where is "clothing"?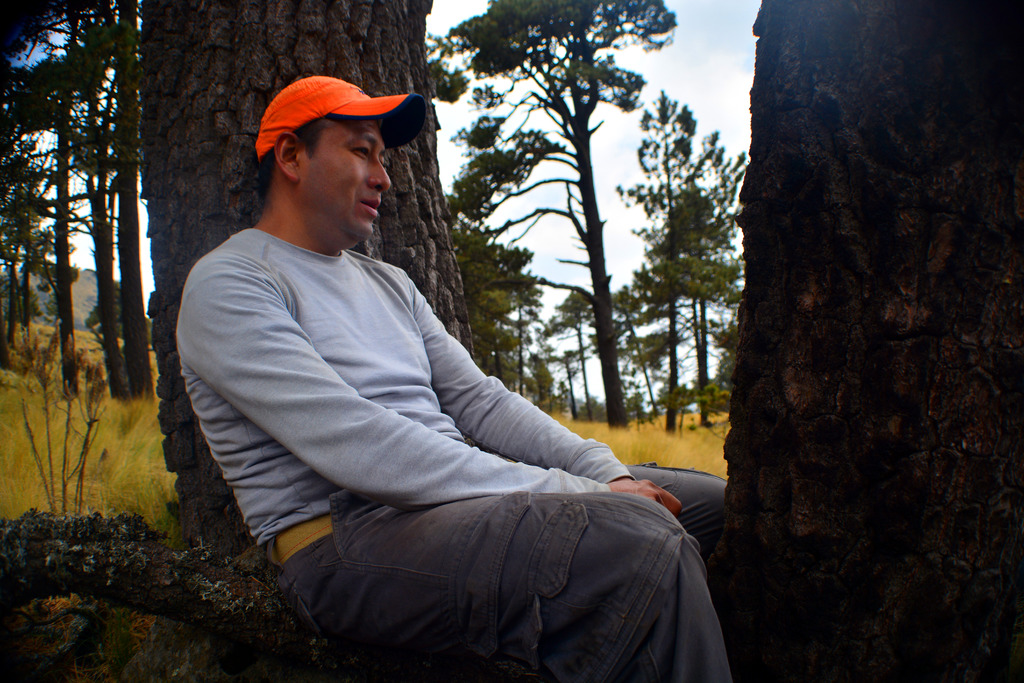
159 85 741 661.
